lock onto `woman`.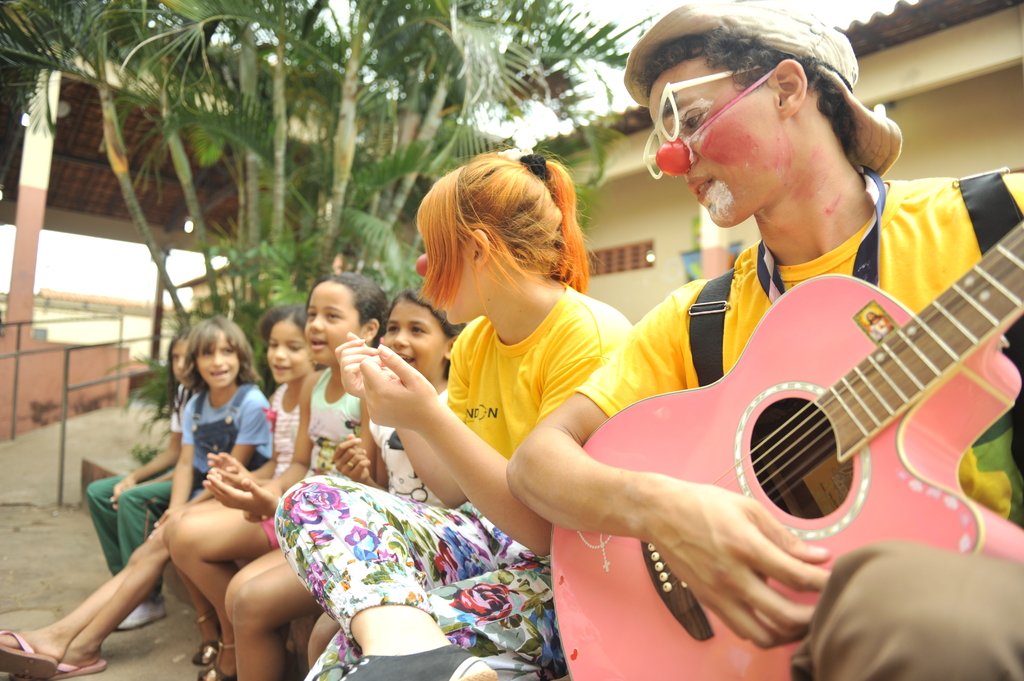
Locked: l=277, t=146, r=638, b=680.
